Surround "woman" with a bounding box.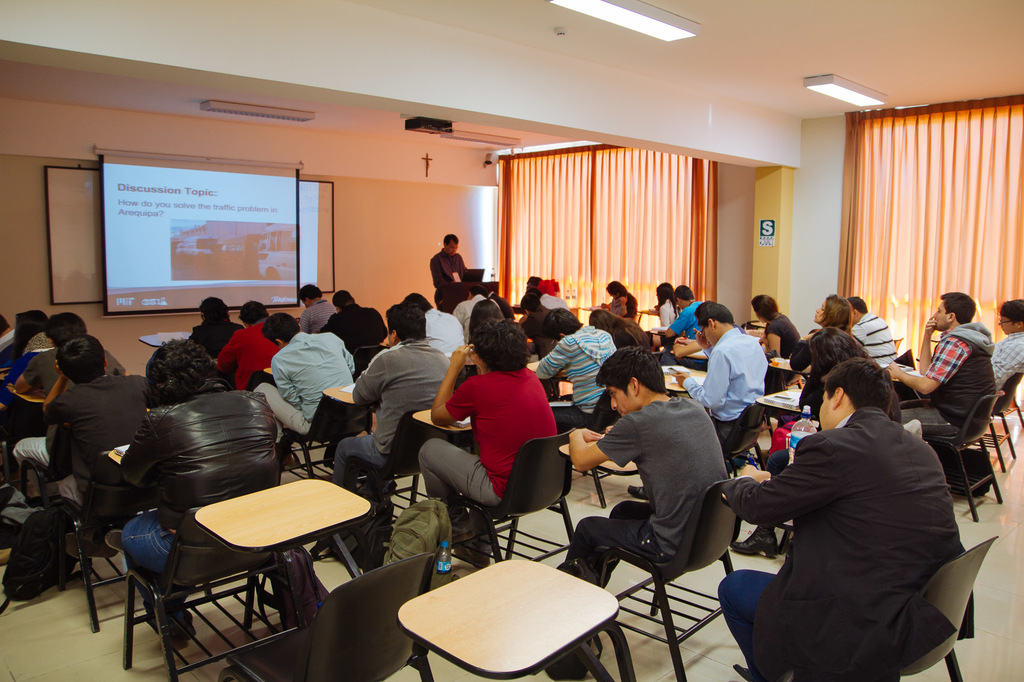
Rect(600, 282, 648, 318).
